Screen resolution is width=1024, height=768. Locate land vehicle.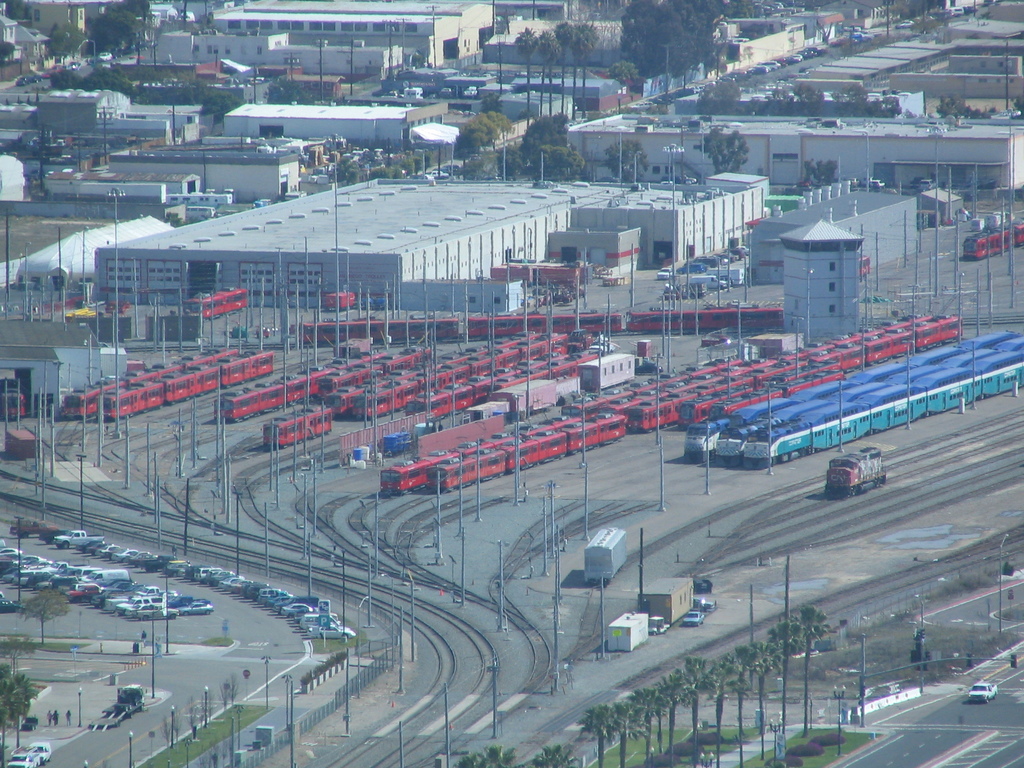
rect(433, 348, 596, 413).
